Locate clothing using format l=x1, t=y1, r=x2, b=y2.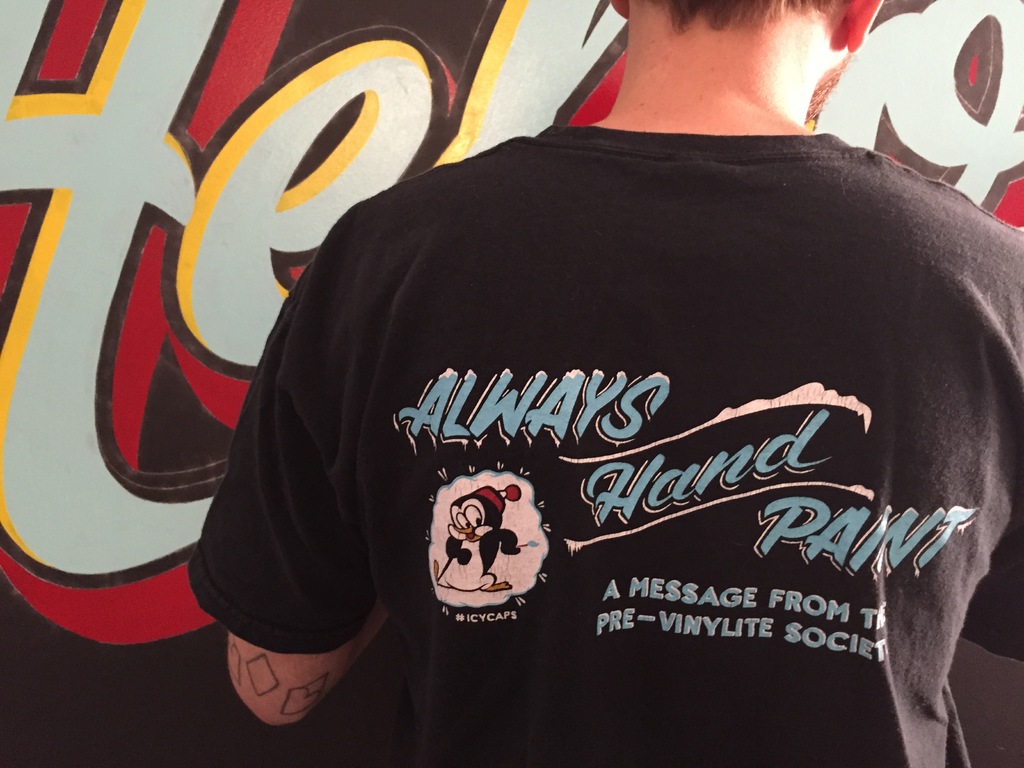
l=187, t=124, r=1023, b=767.
